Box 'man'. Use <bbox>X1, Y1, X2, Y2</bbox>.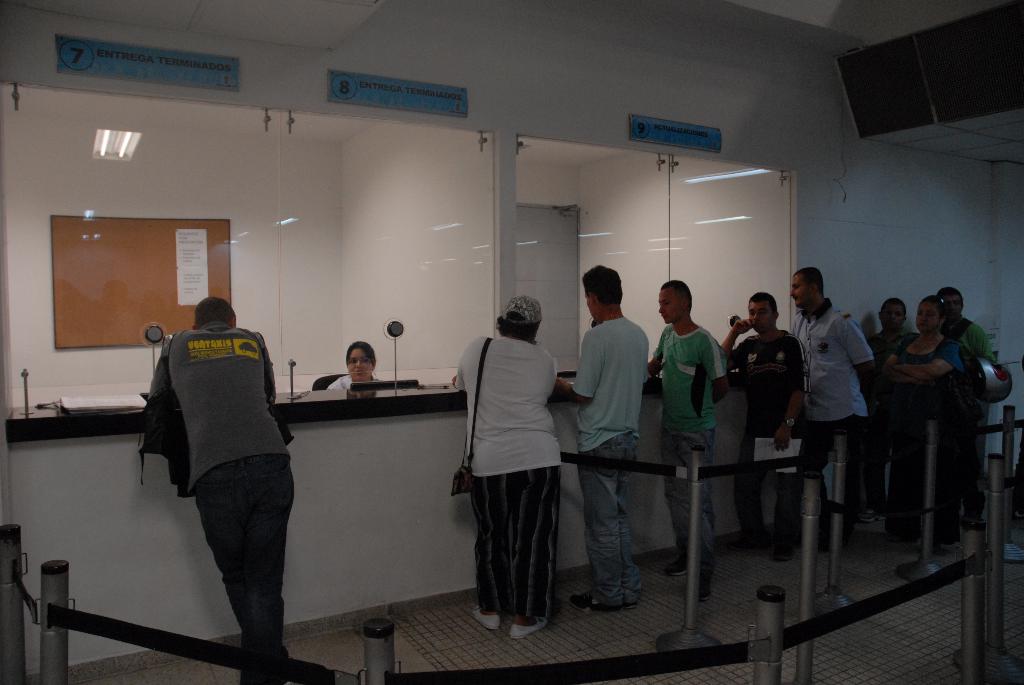
<bbox>150, 297, 297, 684</bbox>.
